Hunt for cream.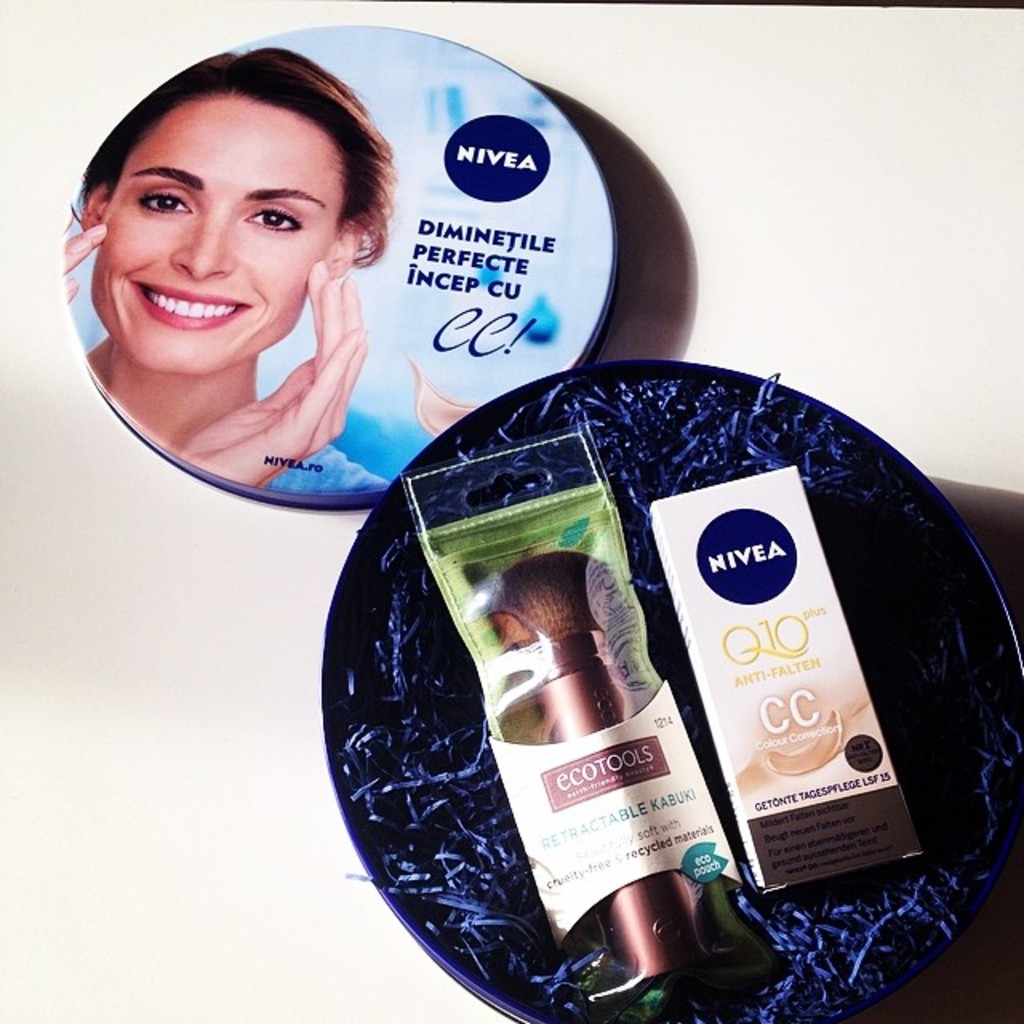
Hunted down at select_region(405, 355, 477, 434).
